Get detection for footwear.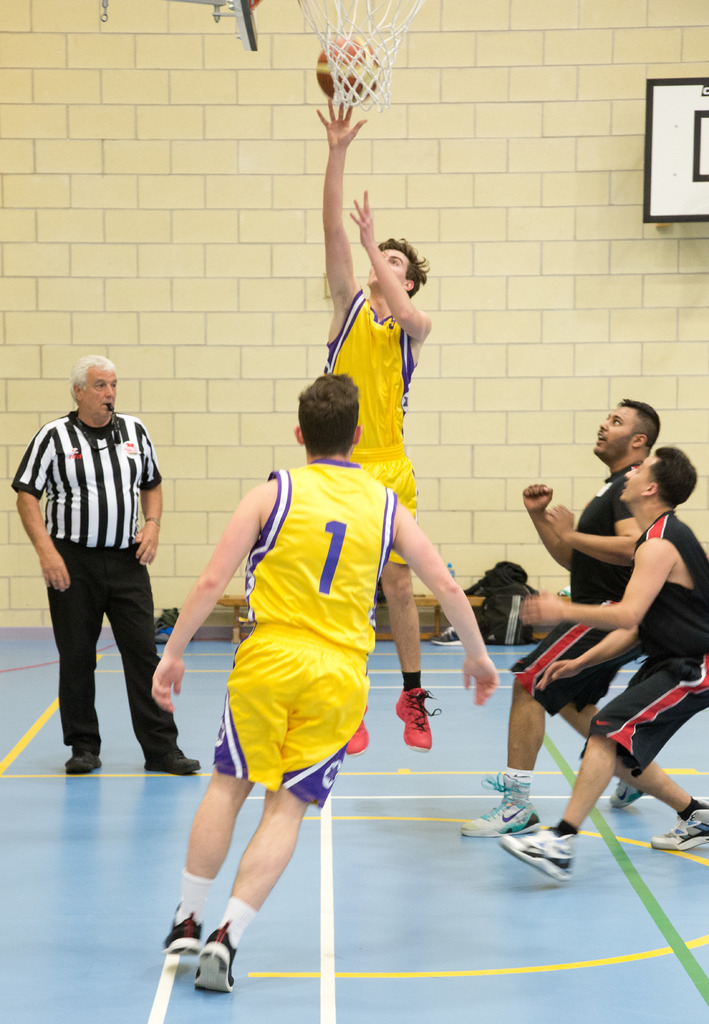
Detection: (x1=486, y1=769, x2=536, y2=792).
